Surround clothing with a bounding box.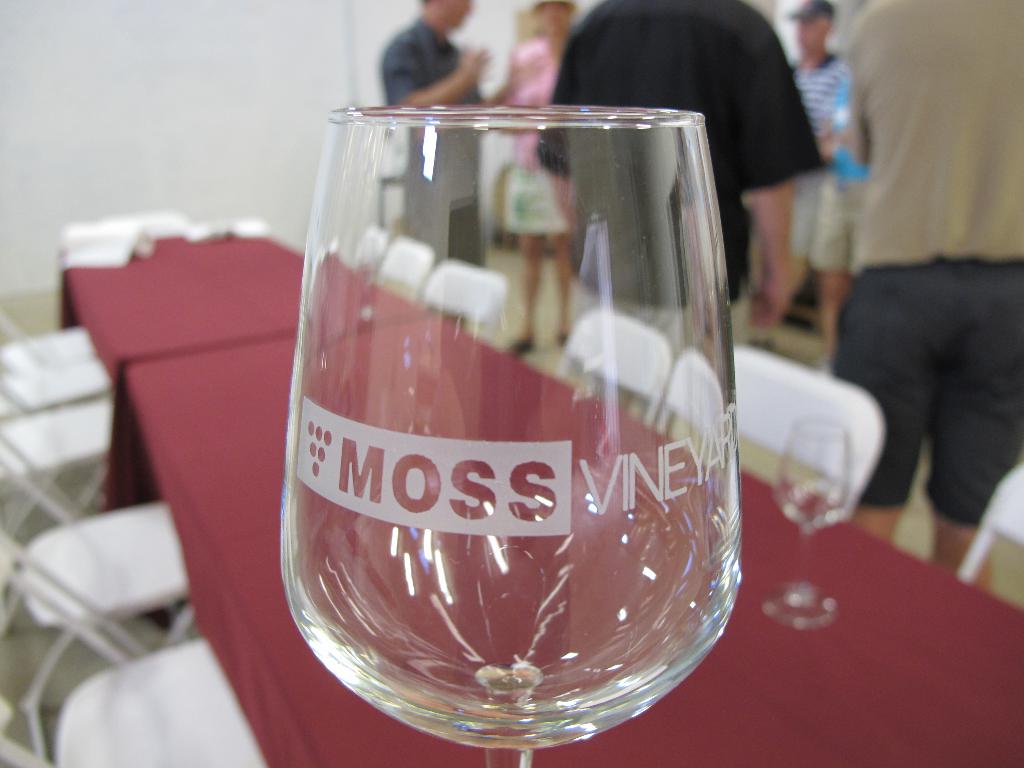
789:51:860:273.
